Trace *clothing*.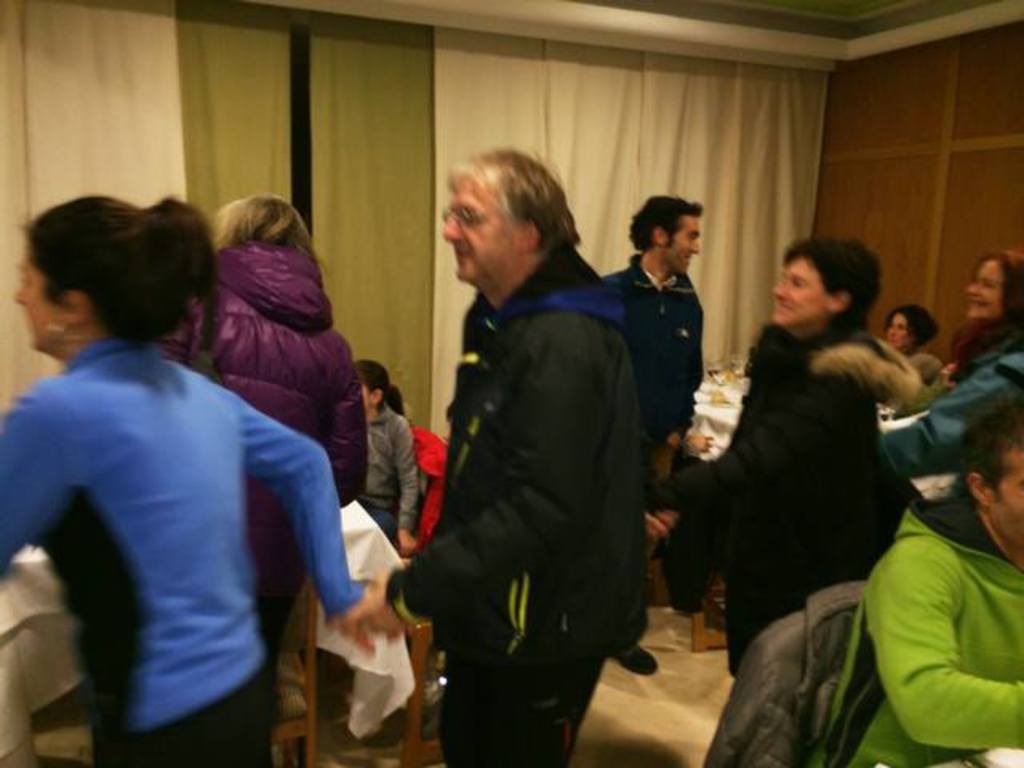
Traced to (left=800, top=490, right=1022, bottom=766).
